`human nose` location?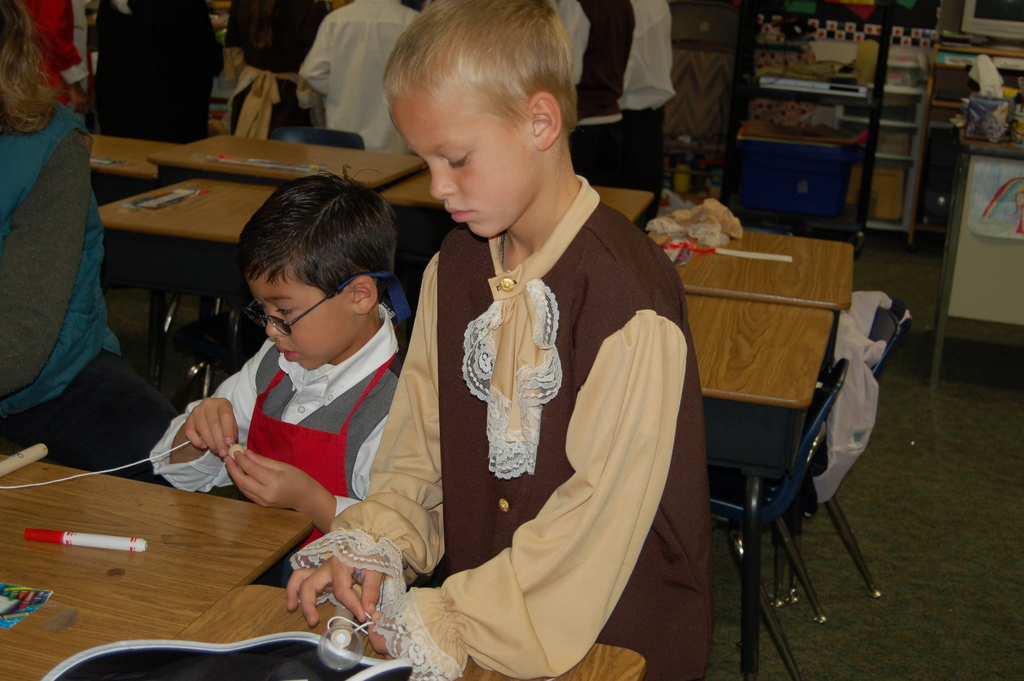
BBox(262, 308, 282, 334)
